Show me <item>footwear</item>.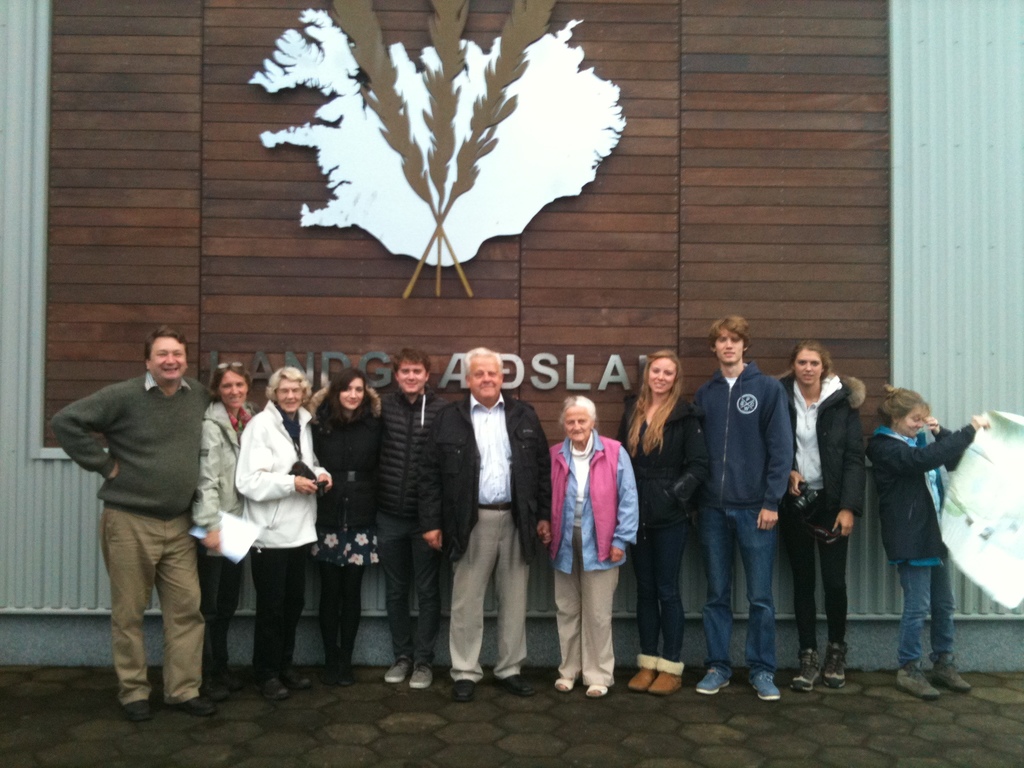
<item>footwear</item> is here: detection(214, 669, 248, 692).
